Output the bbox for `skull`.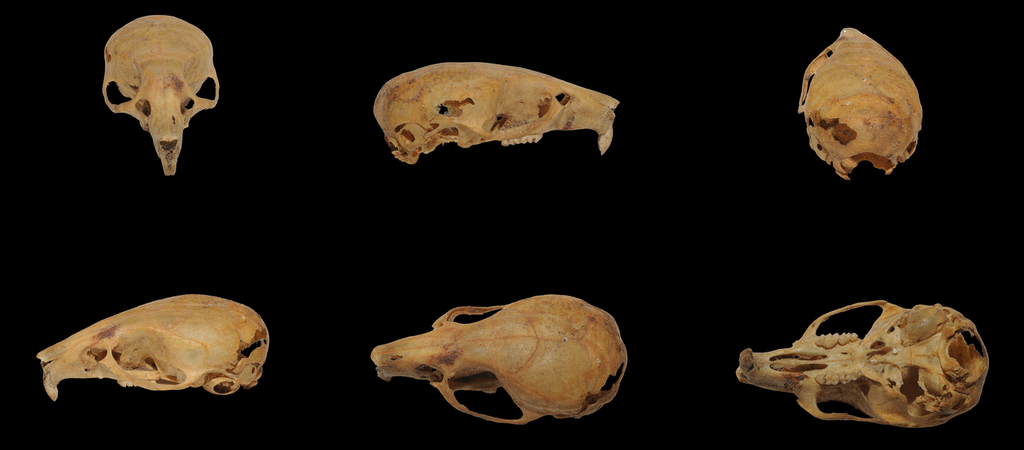
select_region(371, 296, 629, 426).
